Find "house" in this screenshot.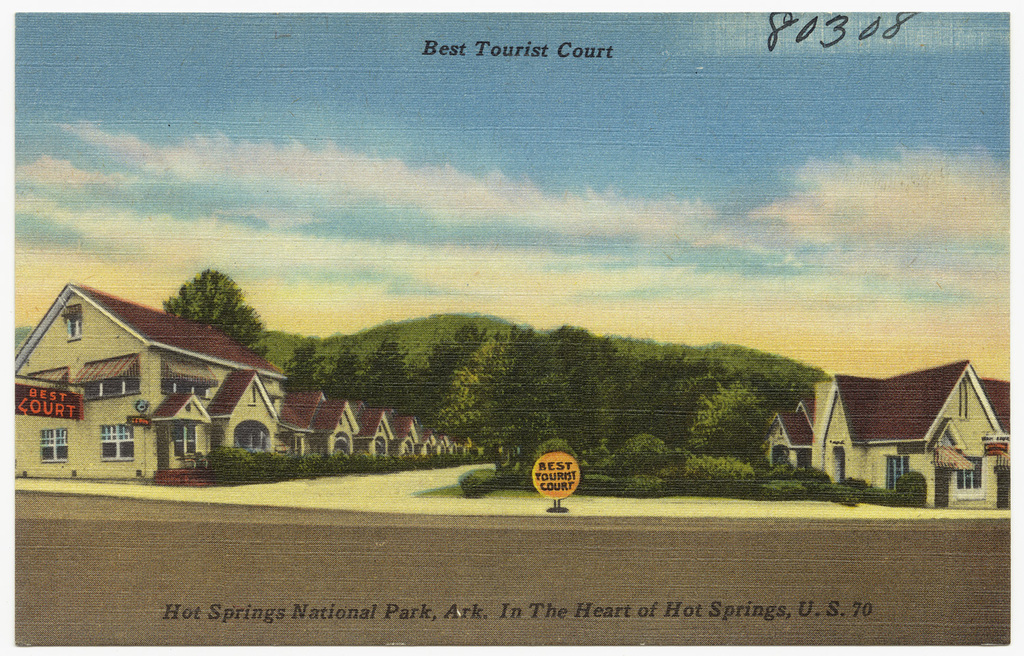
The bounding box for "house" is [452,429,485,470].
